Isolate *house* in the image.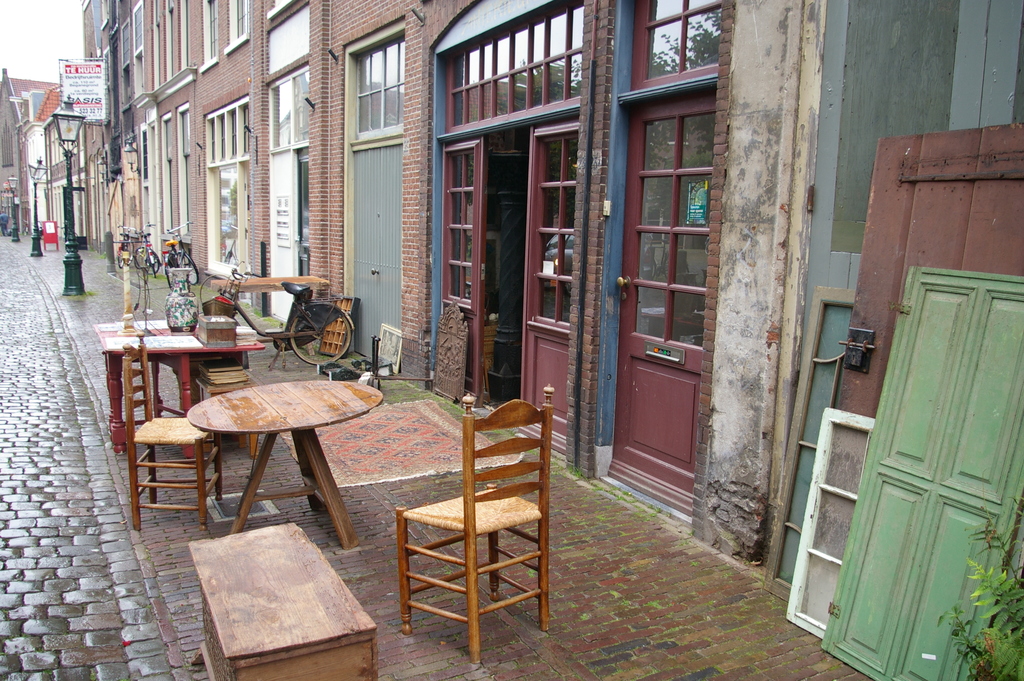
Isolated region: box(106, 0, 821, 611).
